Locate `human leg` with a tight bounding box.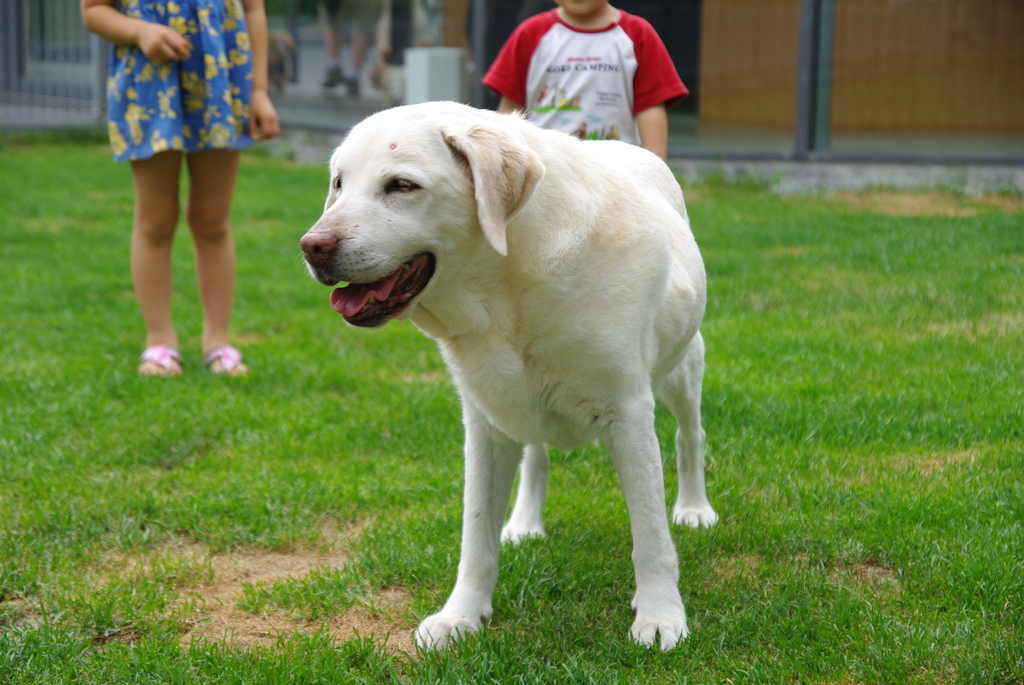
200,134,242,374.
